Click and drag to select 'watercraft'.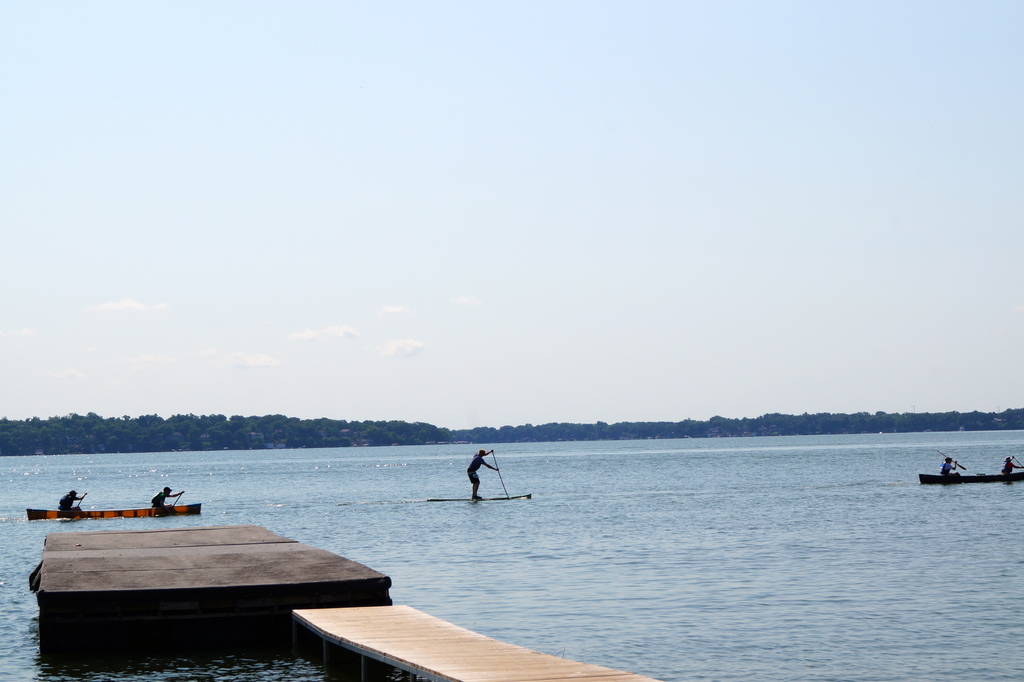
Selection: bbox=[431, 492, 534, 503].
